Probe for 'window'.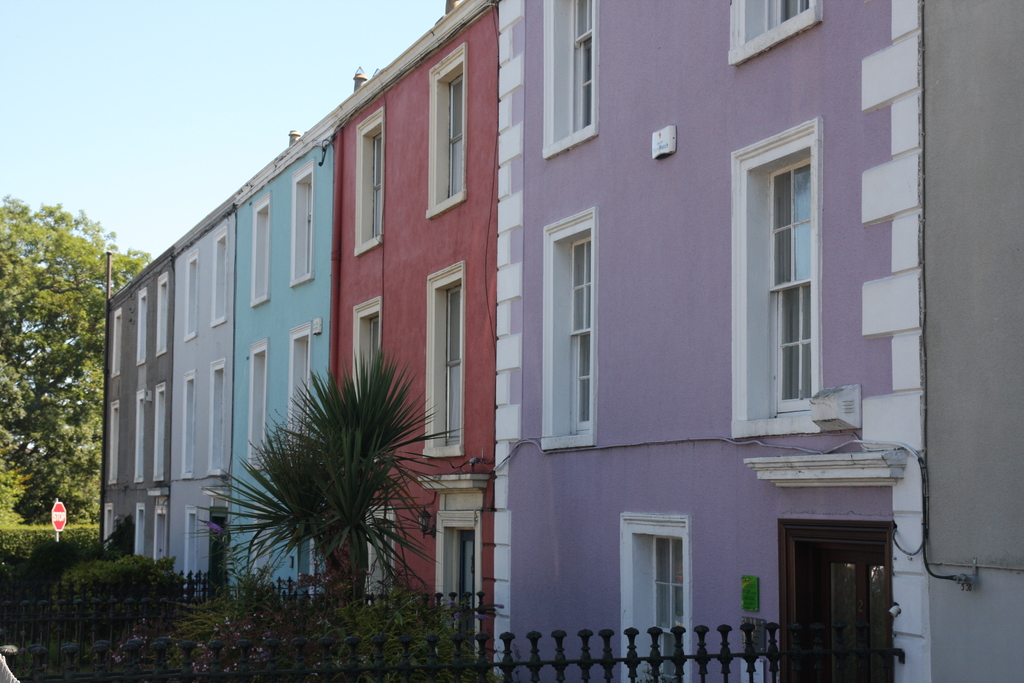
Probe result: [left=108, top=309, right=119, bottom=375].
